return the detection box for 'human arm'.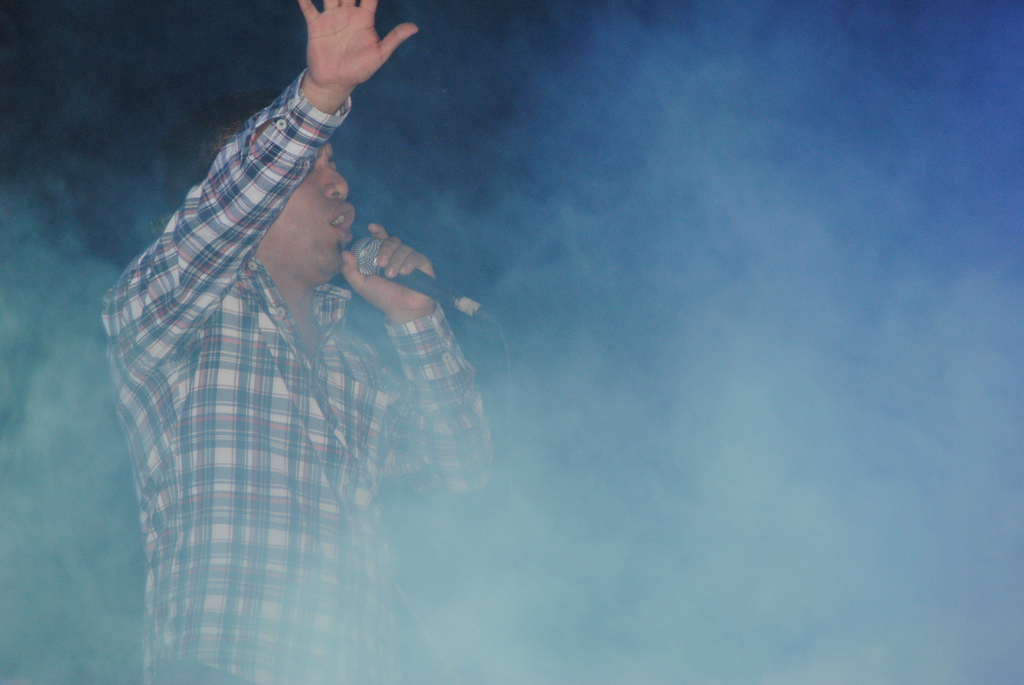
bbox=(328, 223, 507, 518).
